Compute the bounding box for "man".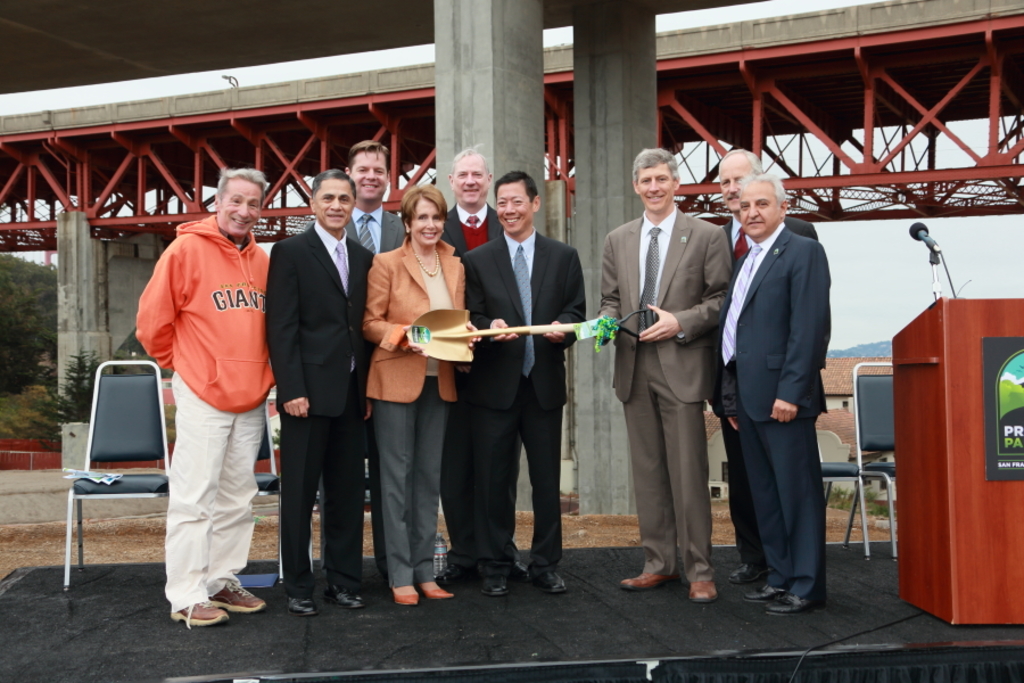
l=266, t=165, r=378, b=622.
